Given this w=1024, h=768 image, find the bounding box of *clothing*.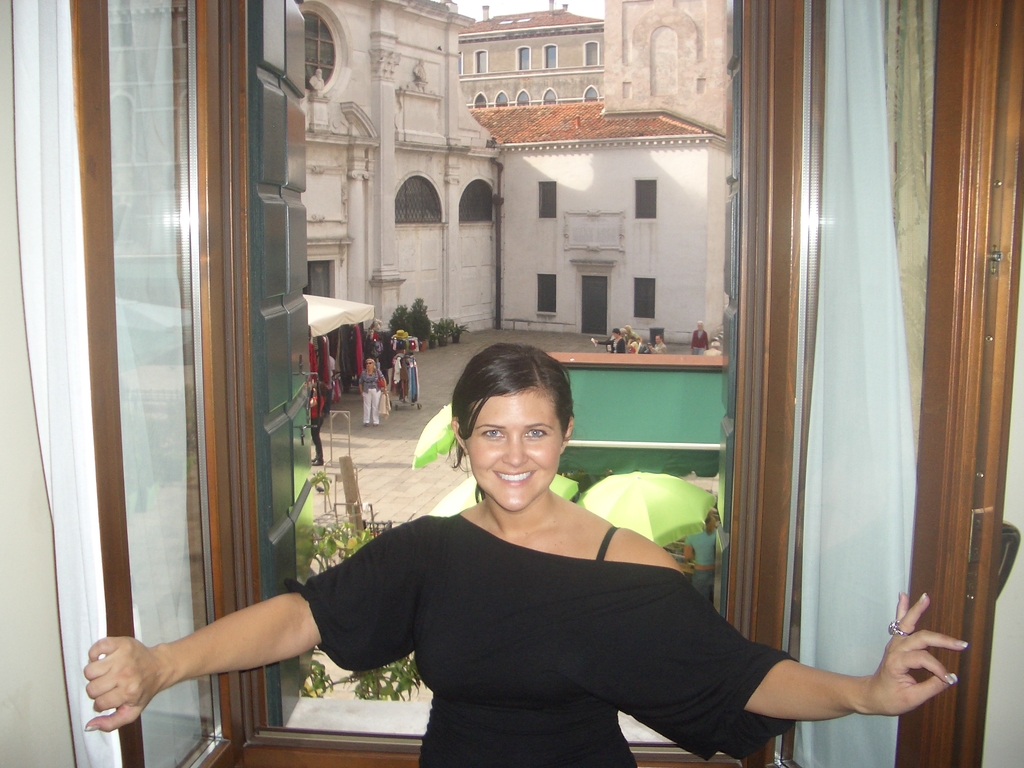
{"left": 693, "top": 328, "right": 708, "bottom": 356}.
